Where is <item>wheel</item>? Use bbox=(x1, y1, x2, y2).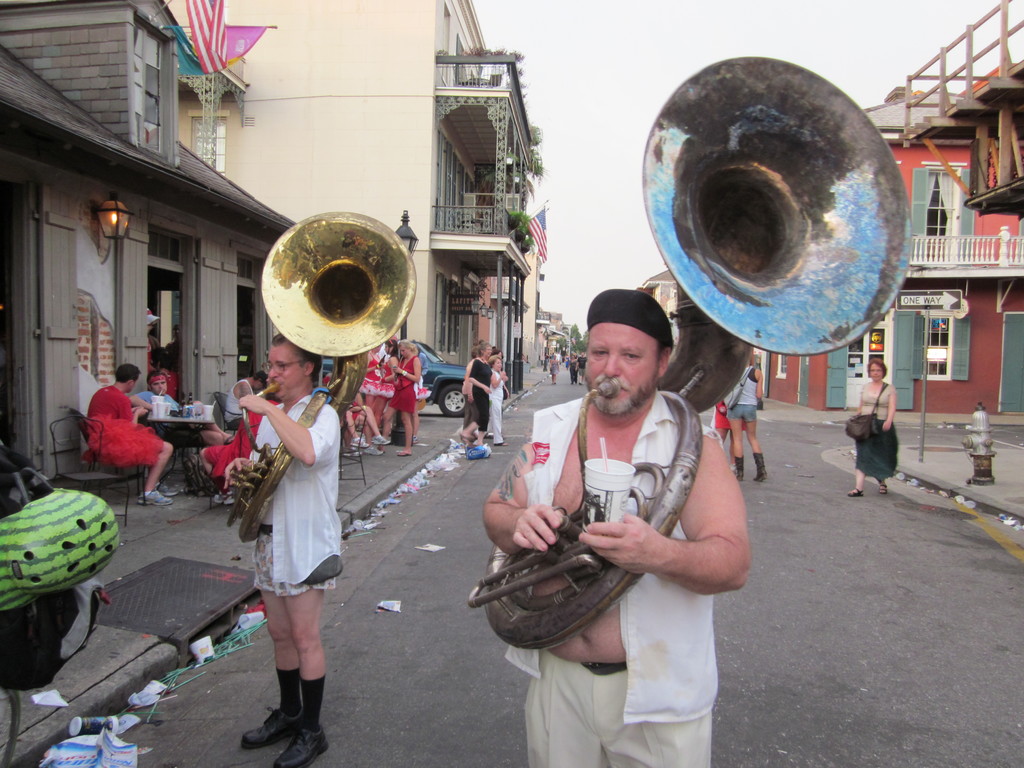
bbox=(436, 381, 468, 416).
